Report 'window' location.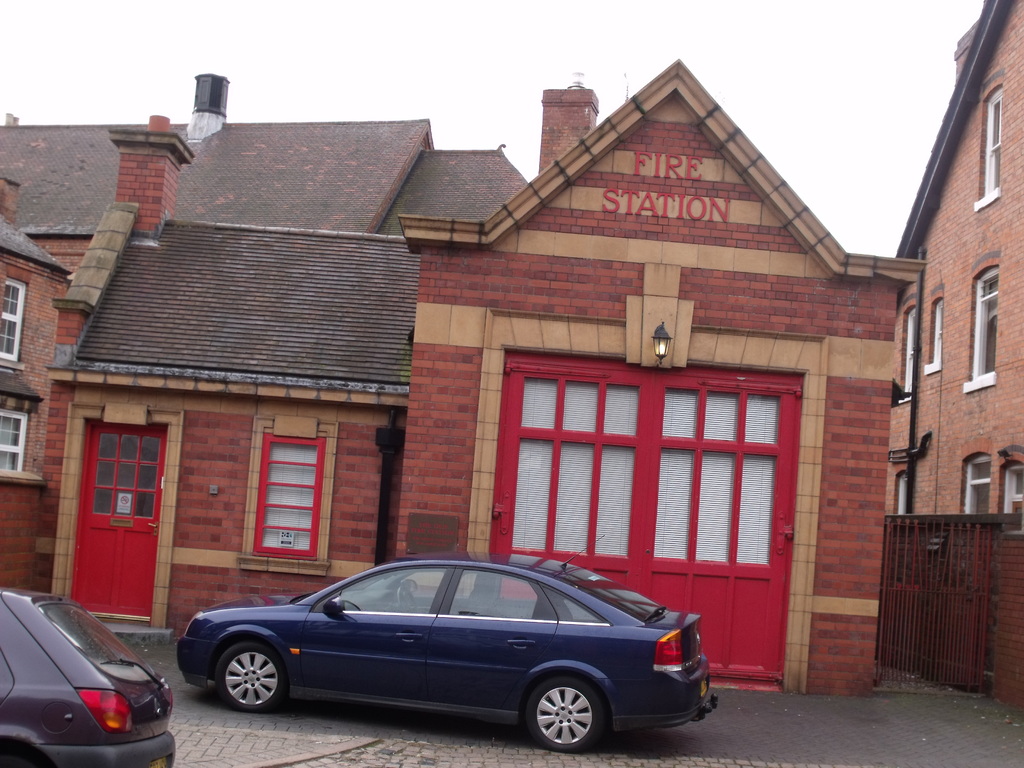
Report: [left=342, top=572, right=447, bottom=612].
